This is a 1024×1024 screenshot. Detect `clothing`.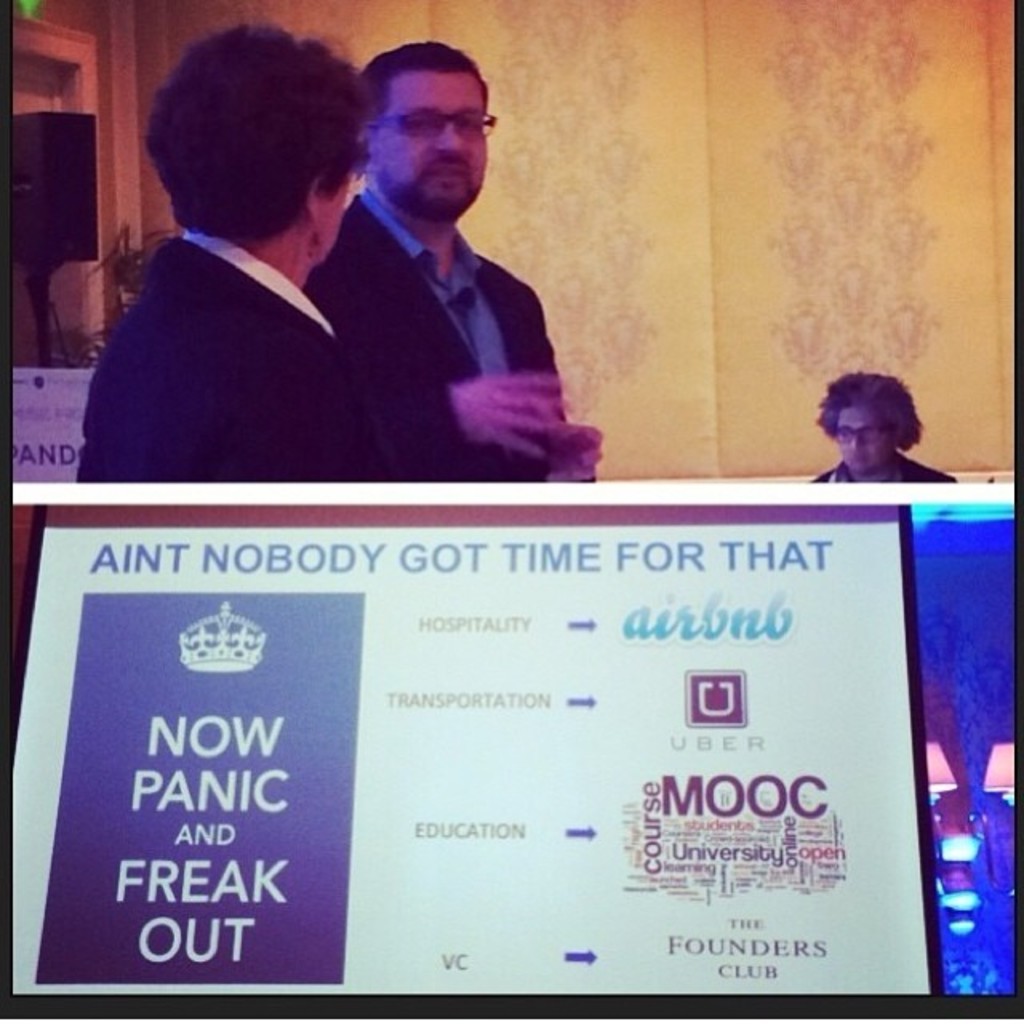
77 139 430 491.
